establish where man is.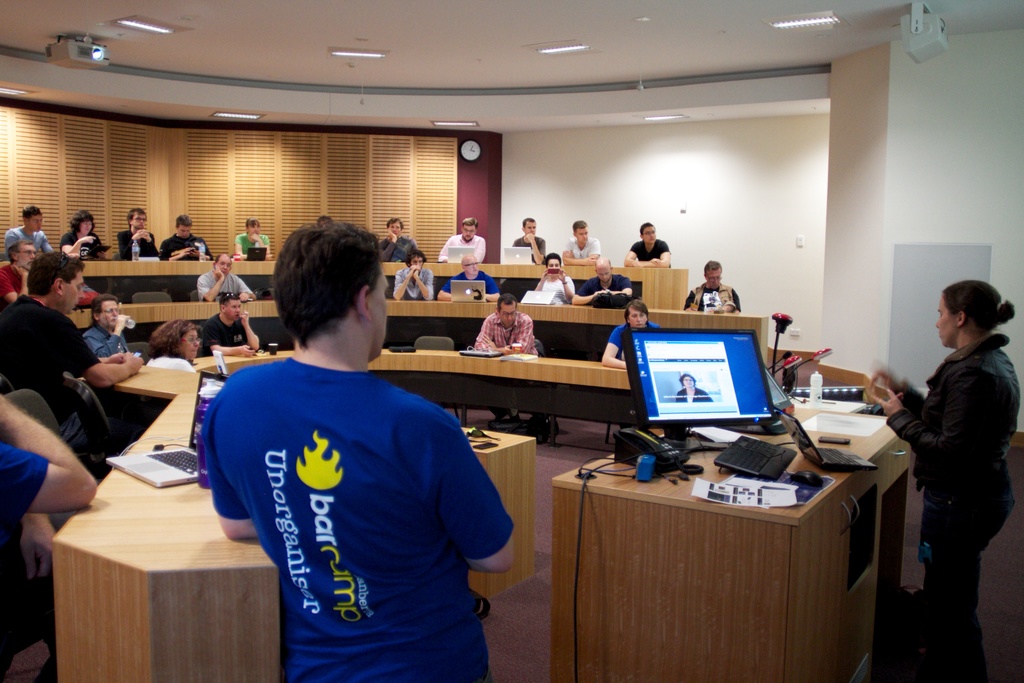
Established at select_region(560, 220, 598, 267).
